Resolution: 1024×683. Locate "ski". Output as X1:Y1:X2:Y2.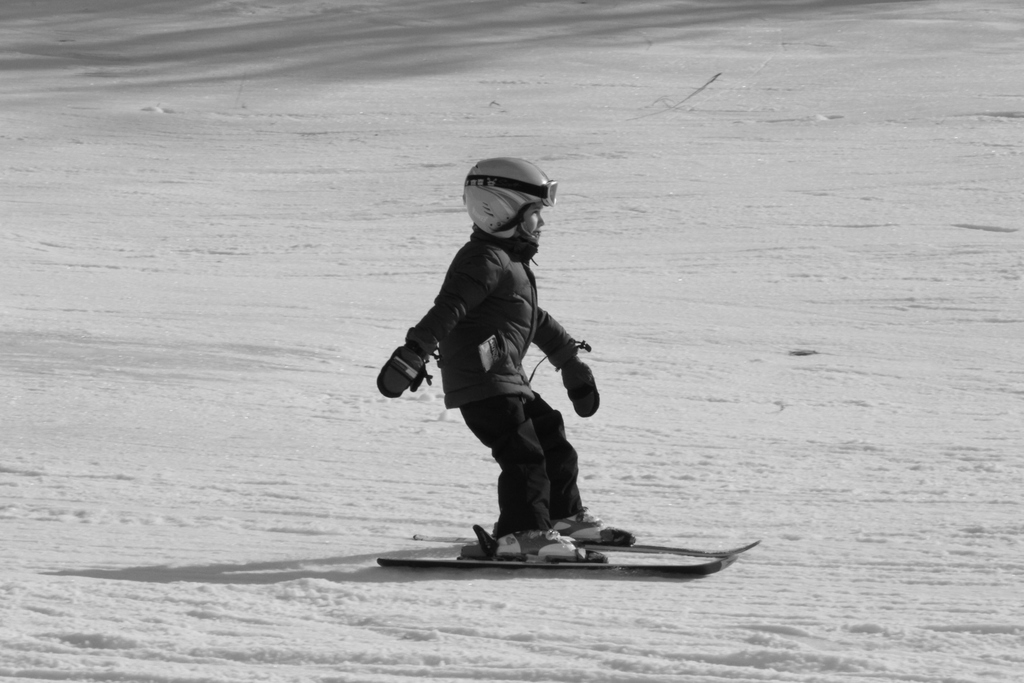
378:548:736:580.
